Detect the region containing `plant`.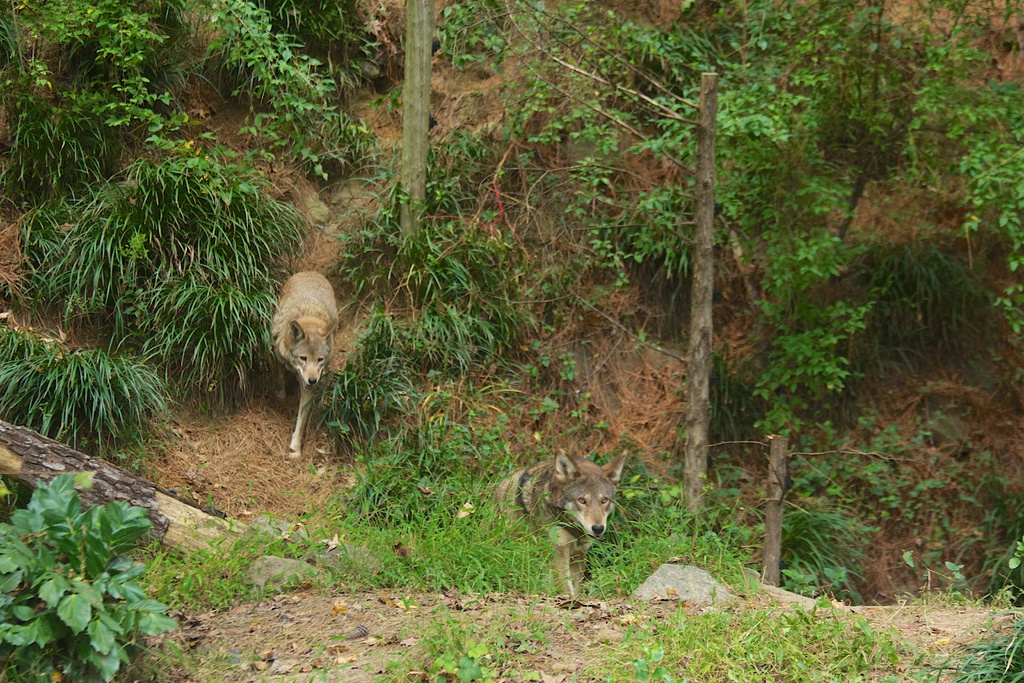
left=17, top=168, right=160, bottom=322.
